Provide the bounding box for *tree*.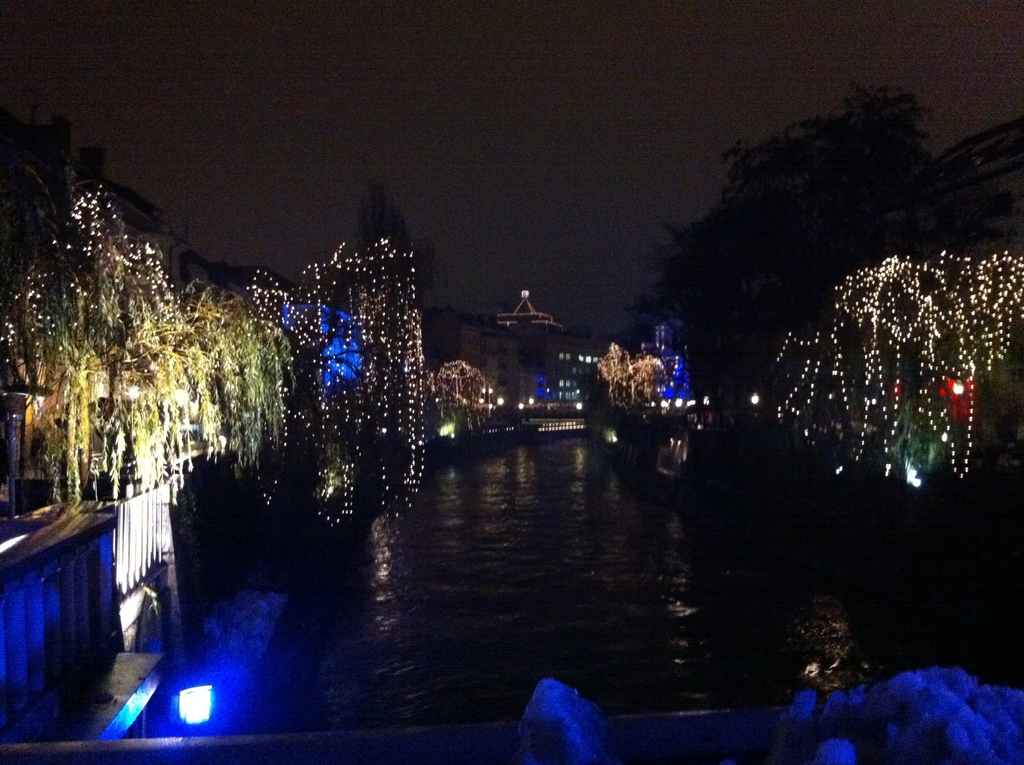
x1=596, y1=342, x2=673, y2=417.
